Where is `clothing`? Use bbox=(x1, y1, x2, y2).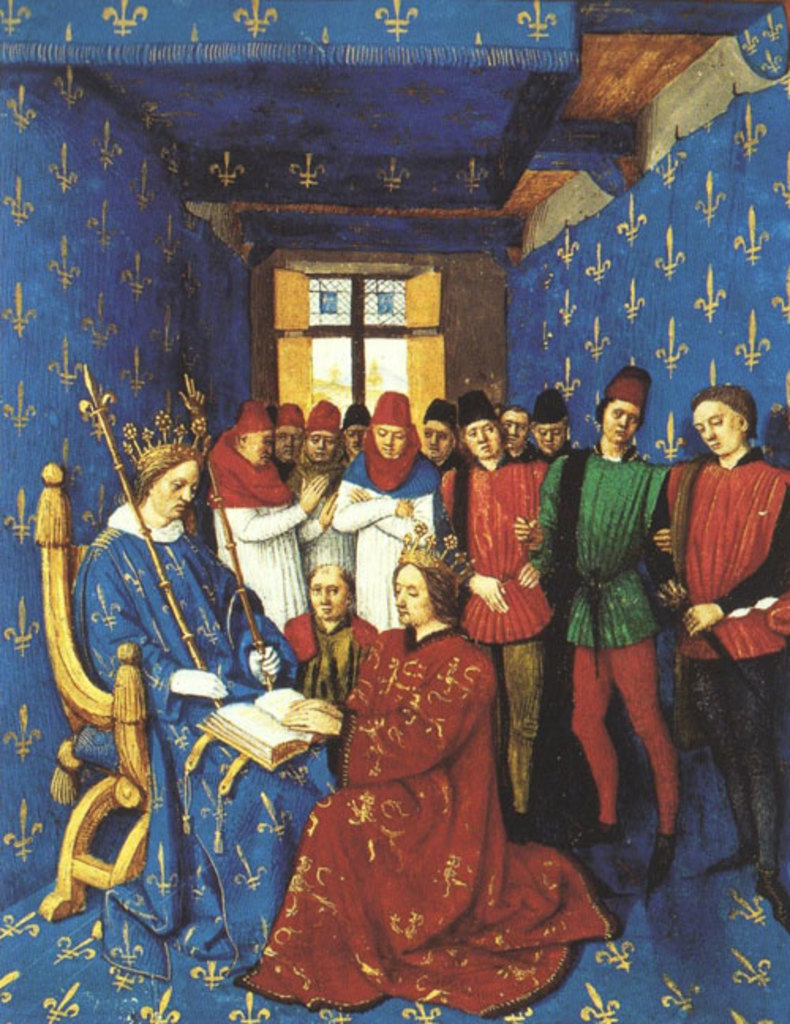
bbox=(450, 460, 555, 819).
